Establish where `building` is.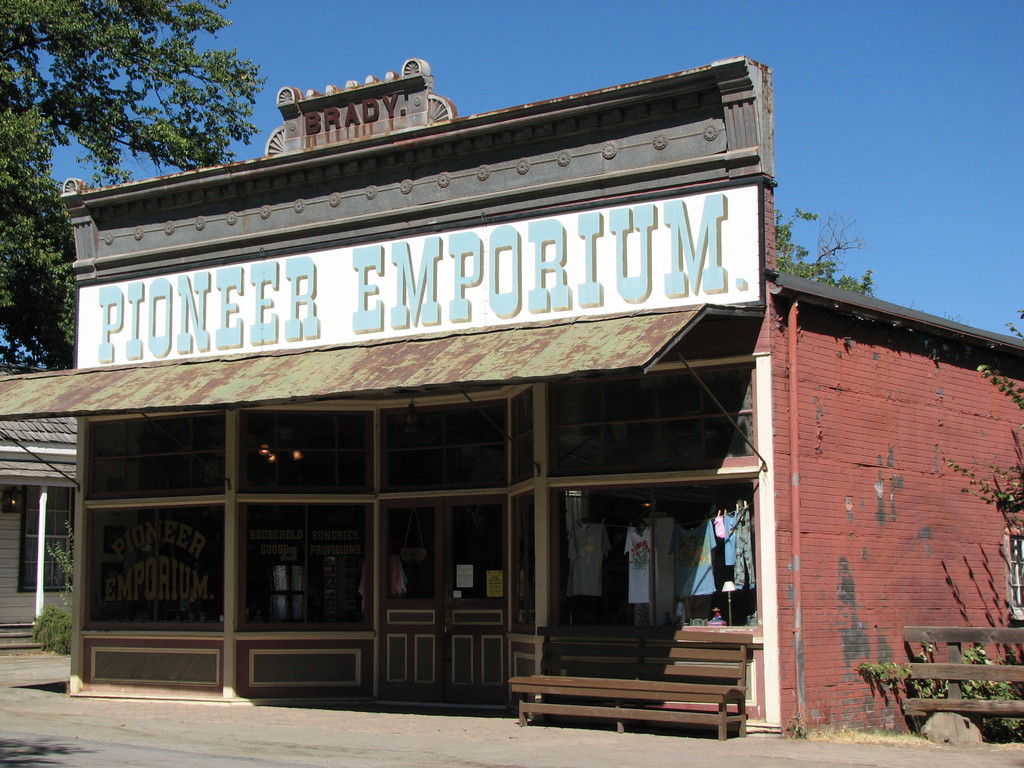
Established at Rect(0, 412, 75, 659).
